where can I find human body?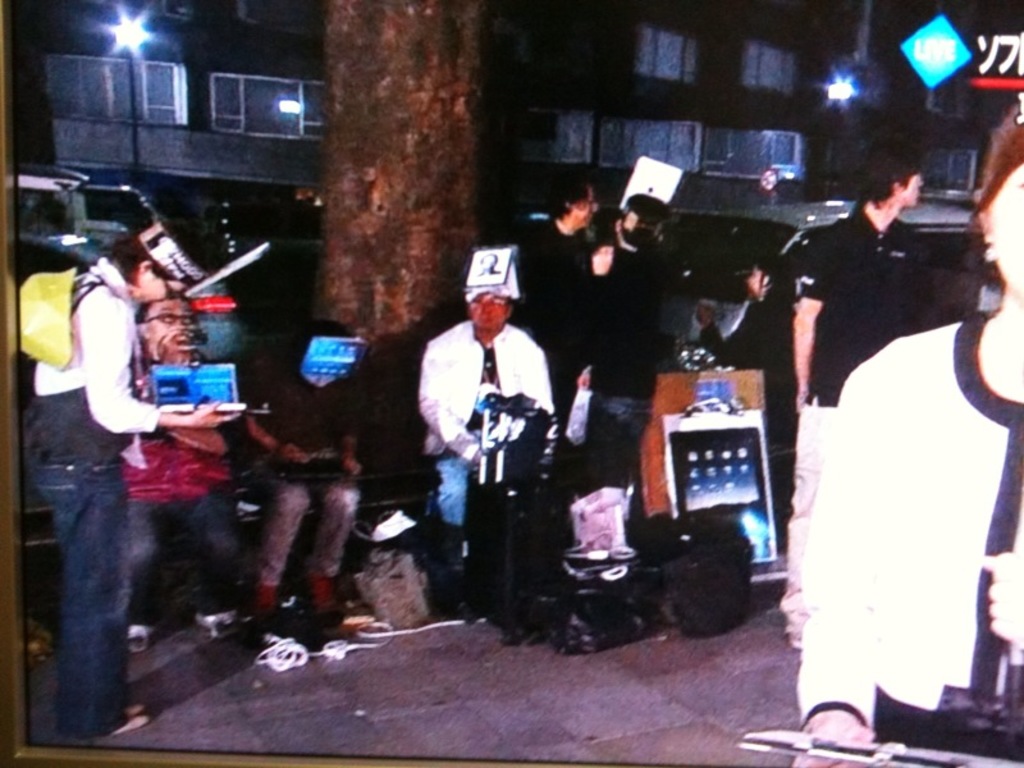
You can find it at box=[773, 209, 931, 649].
